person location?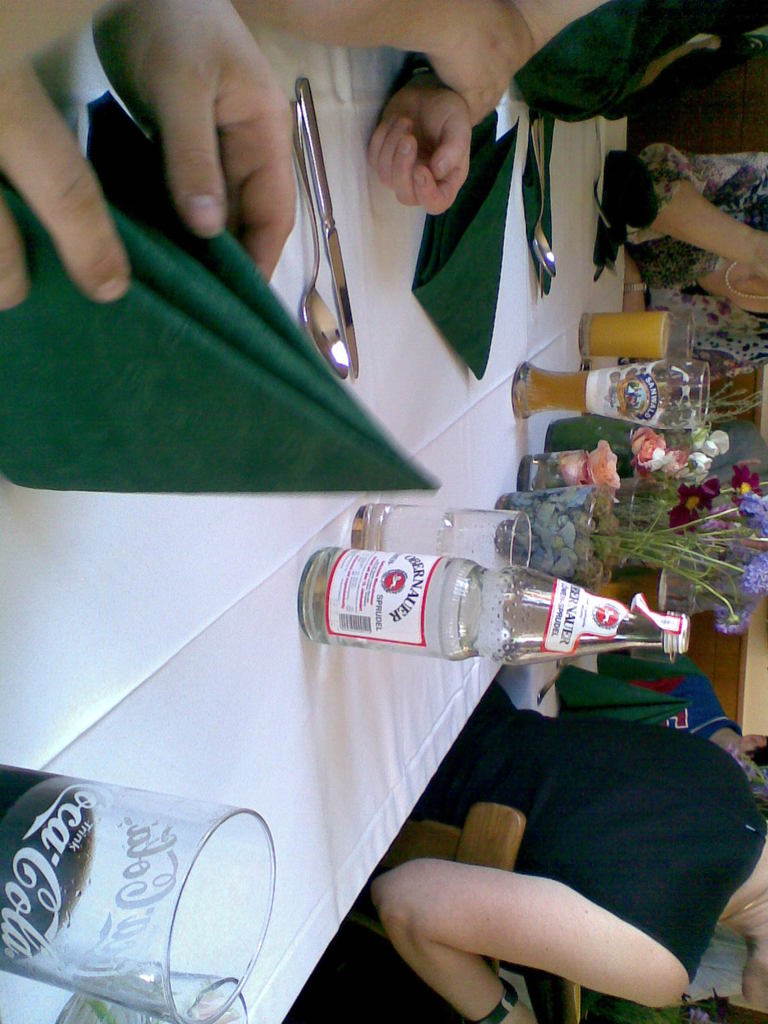
left=2, top=0, right=300, bottom=280
